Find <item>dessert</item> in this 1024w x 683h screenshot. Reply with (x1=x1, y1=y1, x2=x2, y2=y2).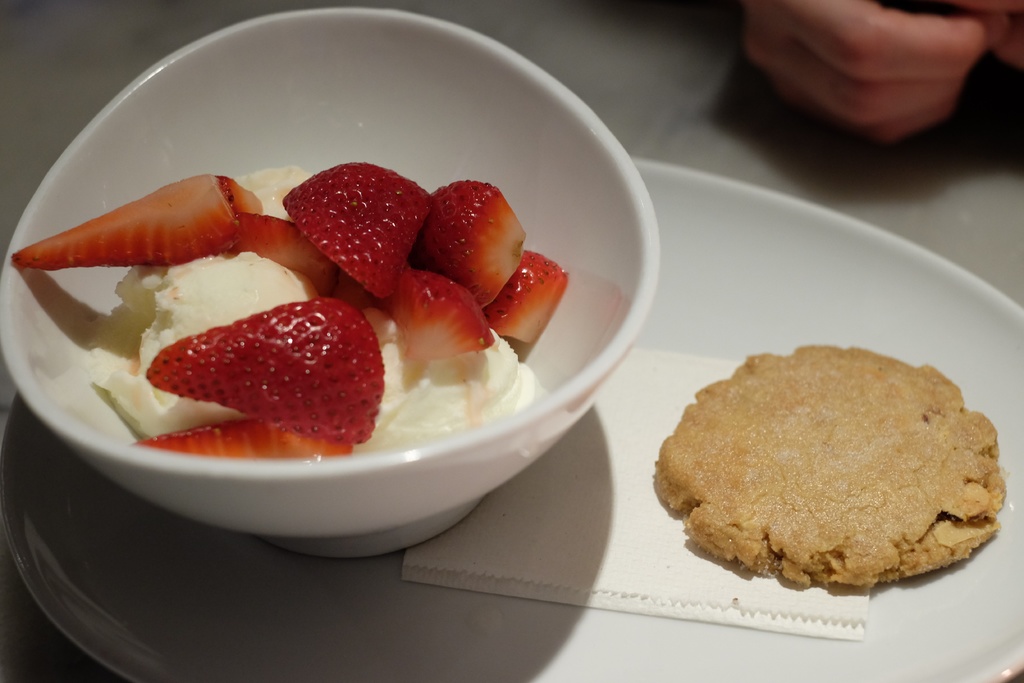
(x1=656, y1=336, x2=1018, y2=595).
